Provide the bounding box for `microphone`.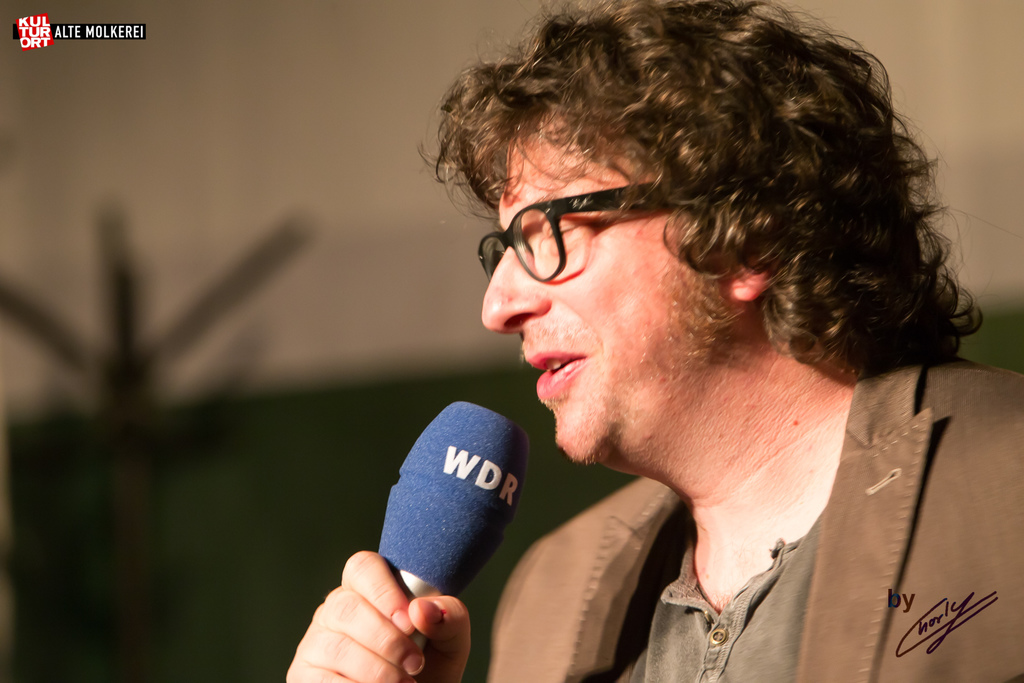
(376,398,532,601).
